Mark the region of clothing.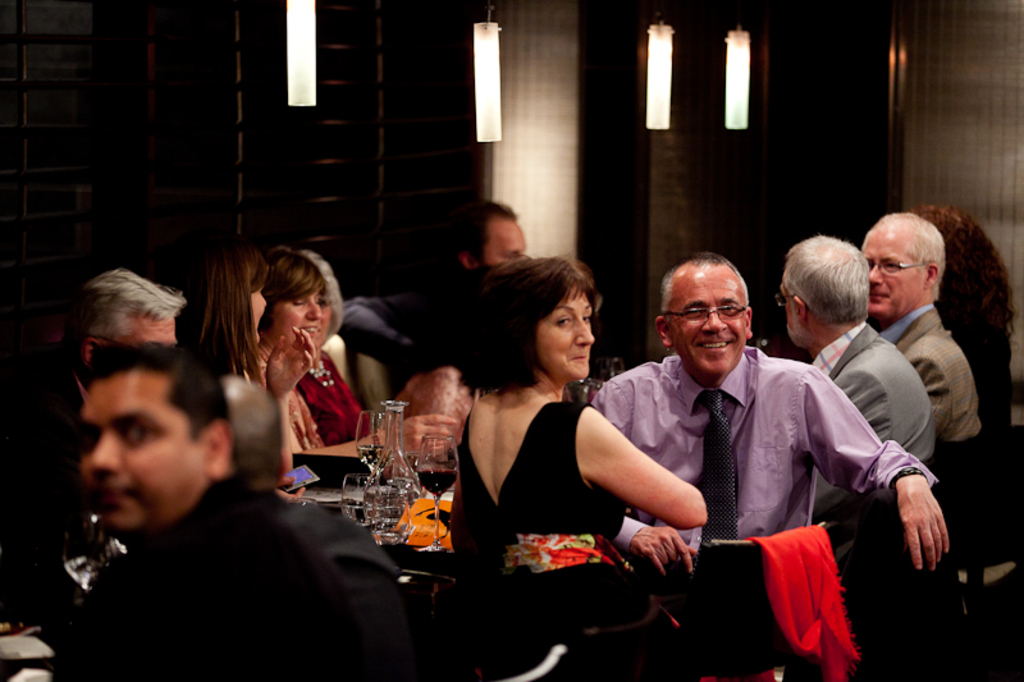
Region: [243, 488, 415, 681].
